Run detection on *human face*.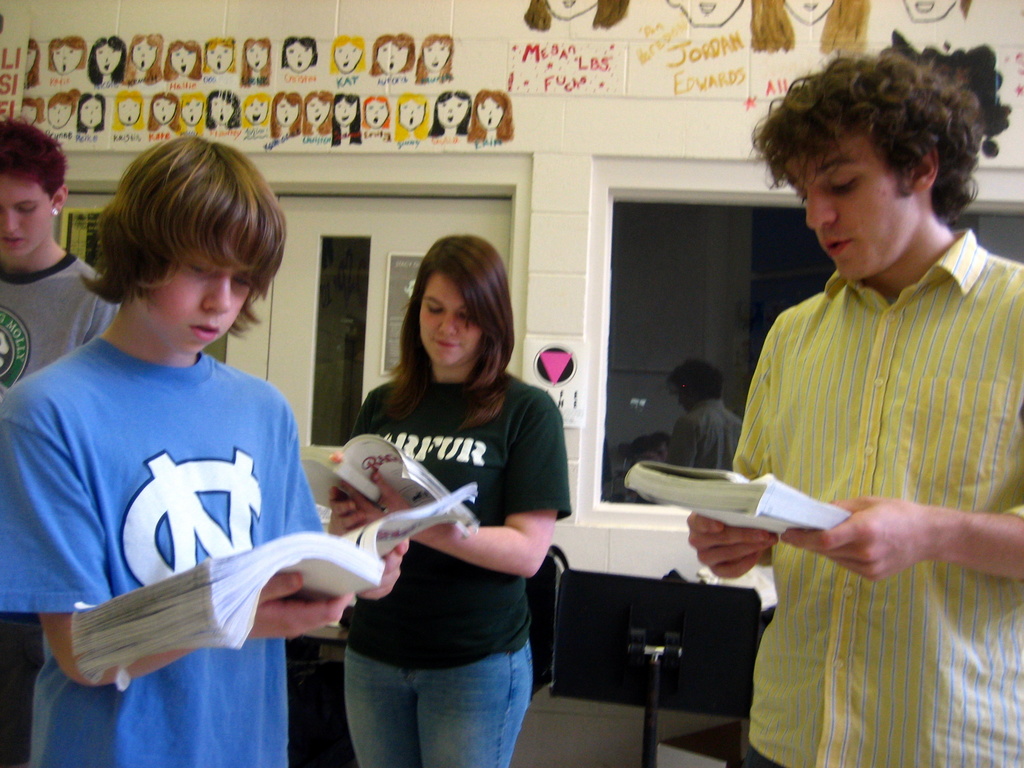
Result: [left=381, top=44, right=410, bottom=72].
